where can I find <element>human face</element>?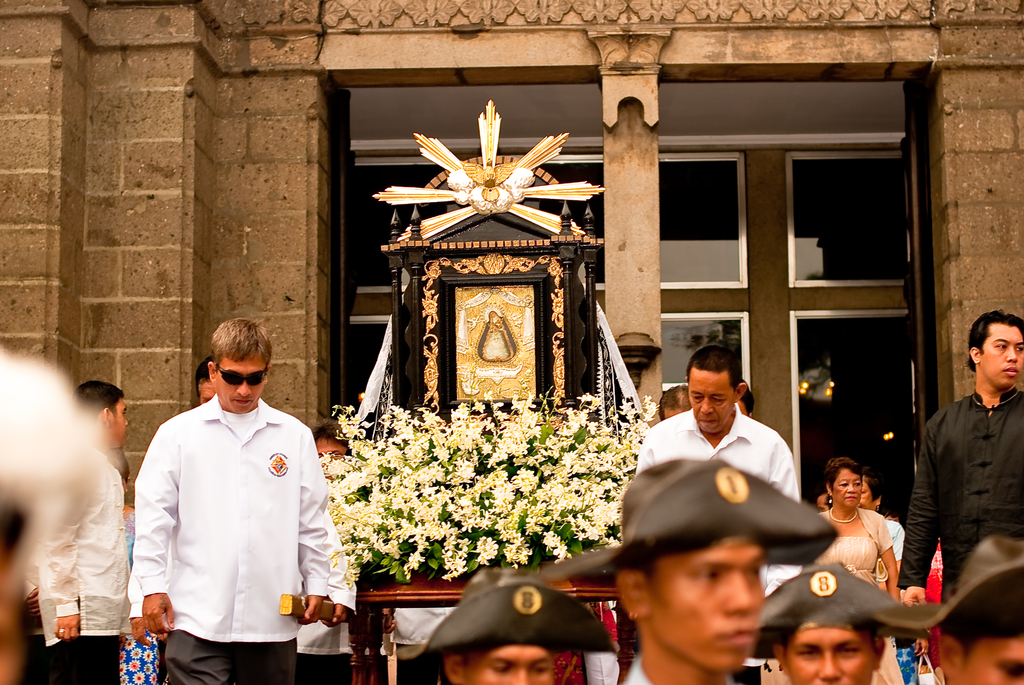
You can find it at rect(859, 483, 873, 512).
